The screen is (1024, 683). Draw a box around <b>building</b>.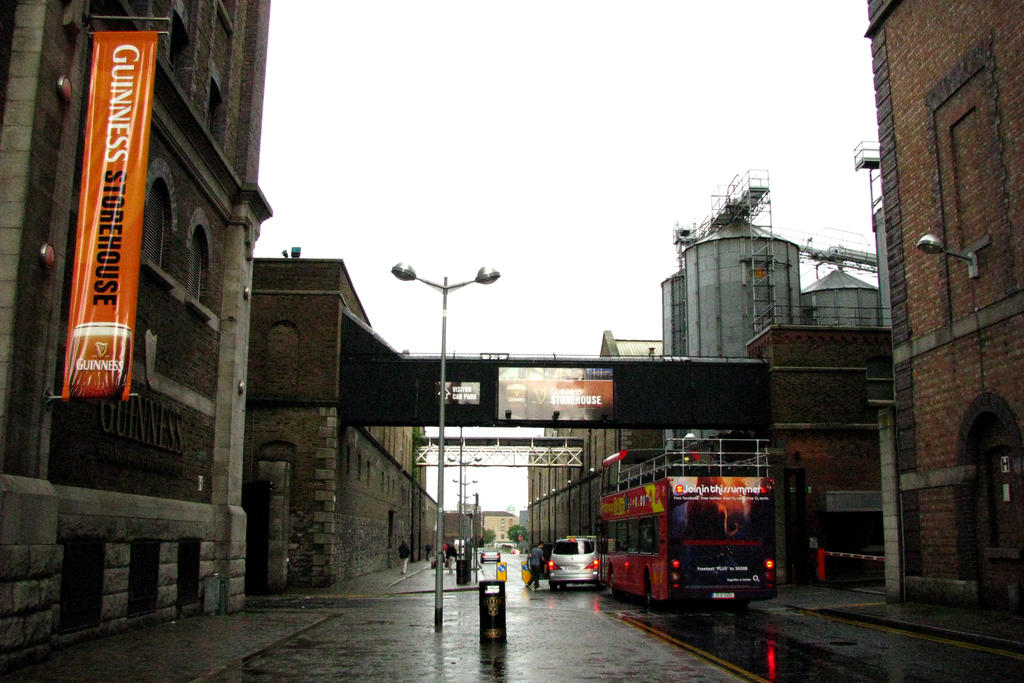
861, 0, 1023, 624.
